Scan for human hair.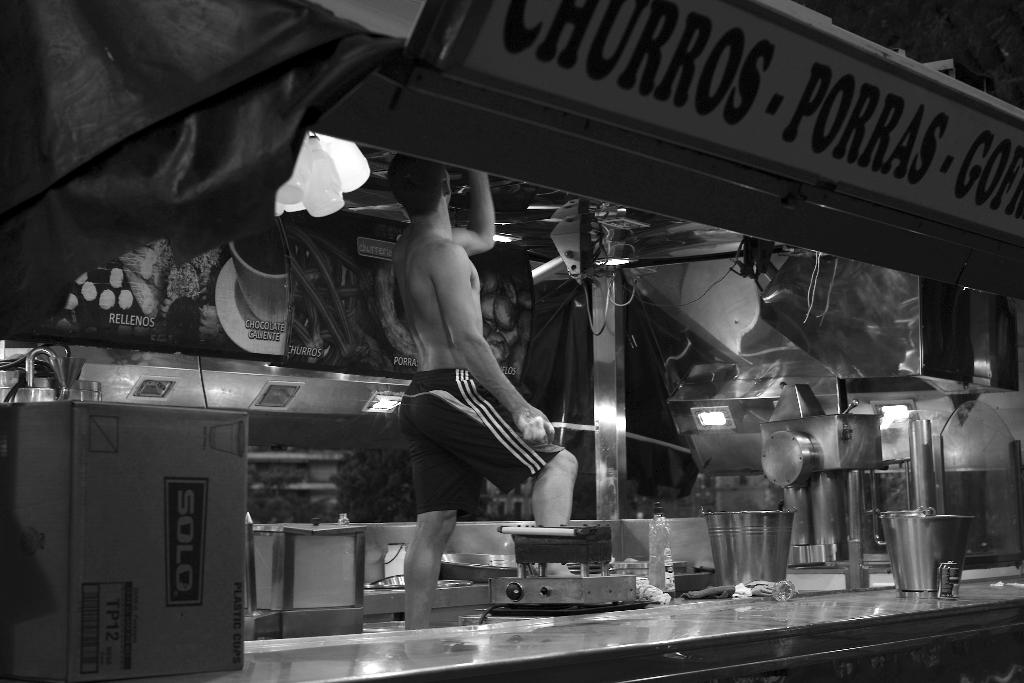
Scan result: select_region(387, 156, 440, 217).
